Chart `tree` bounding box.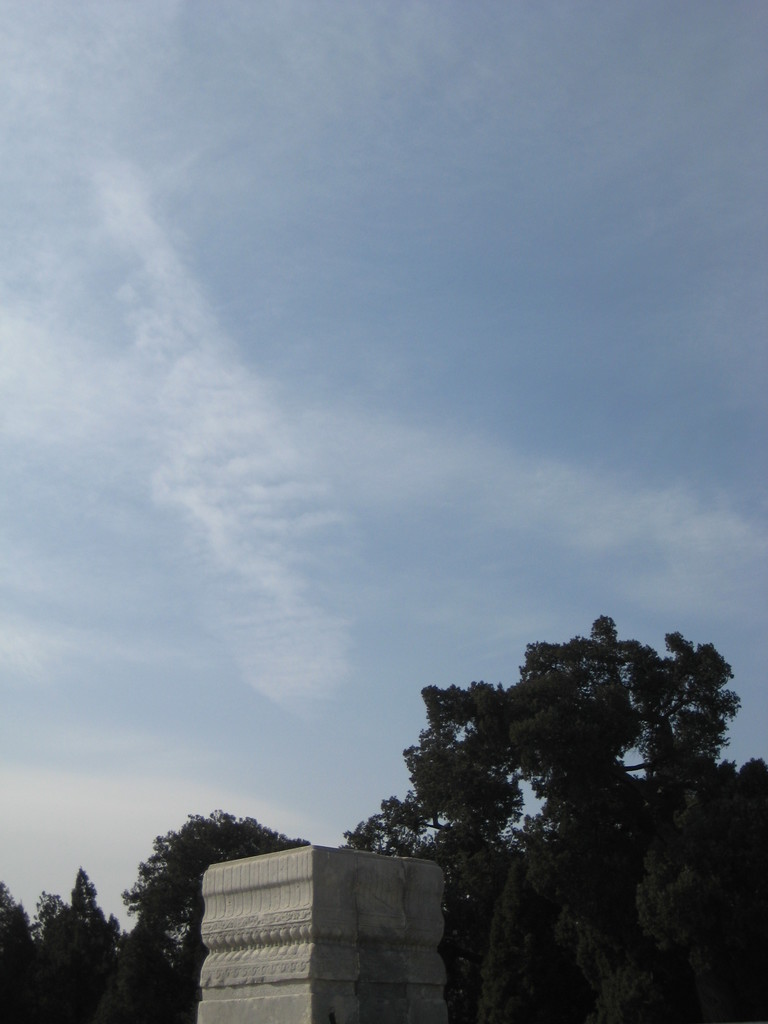
Charted: bbox=(474, 865, 552, 1023).
